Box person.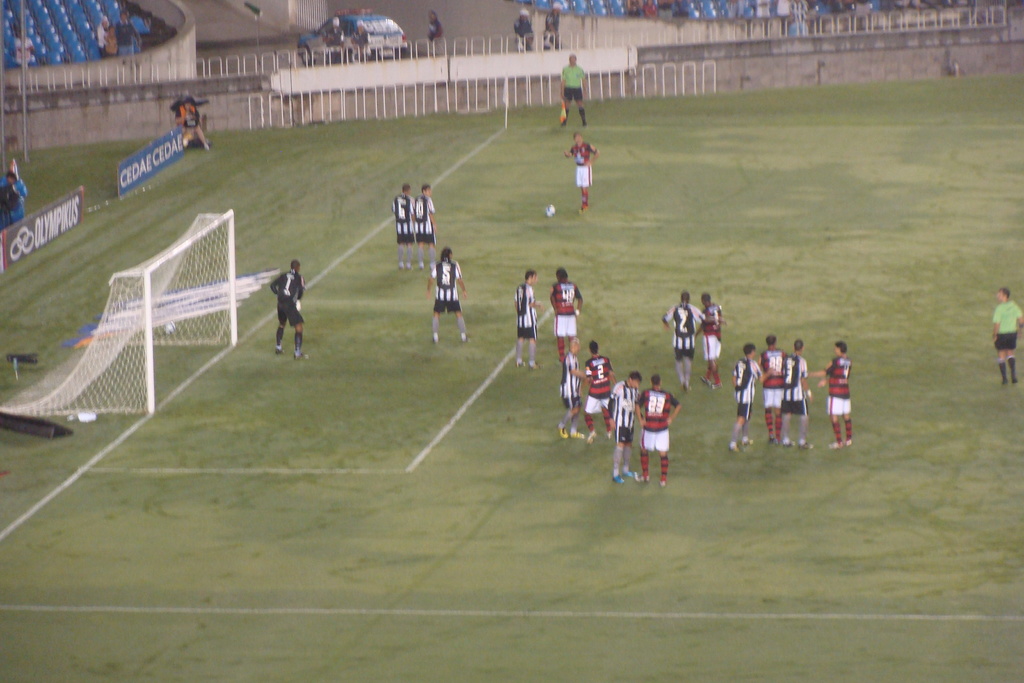
Rect(993, 286, 1023, 388).
